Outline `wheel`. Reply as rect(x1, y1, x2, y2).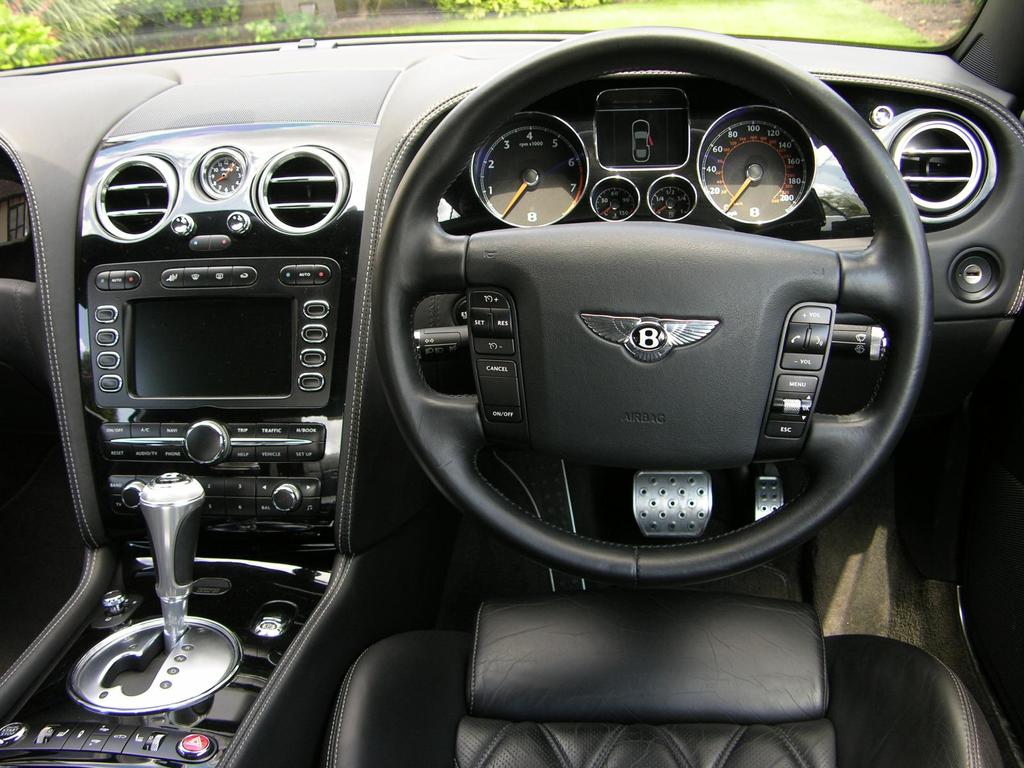
rect(371, 22, 935, 586).
